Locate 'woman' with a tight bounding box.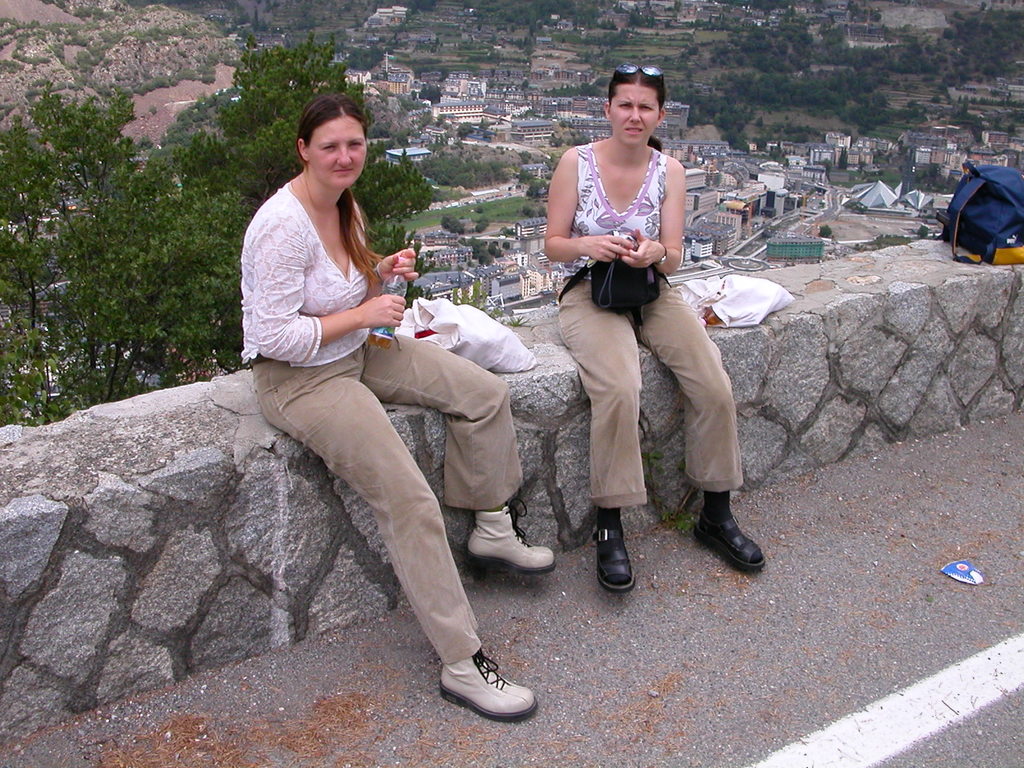
region(226, 92, 509, 726).
